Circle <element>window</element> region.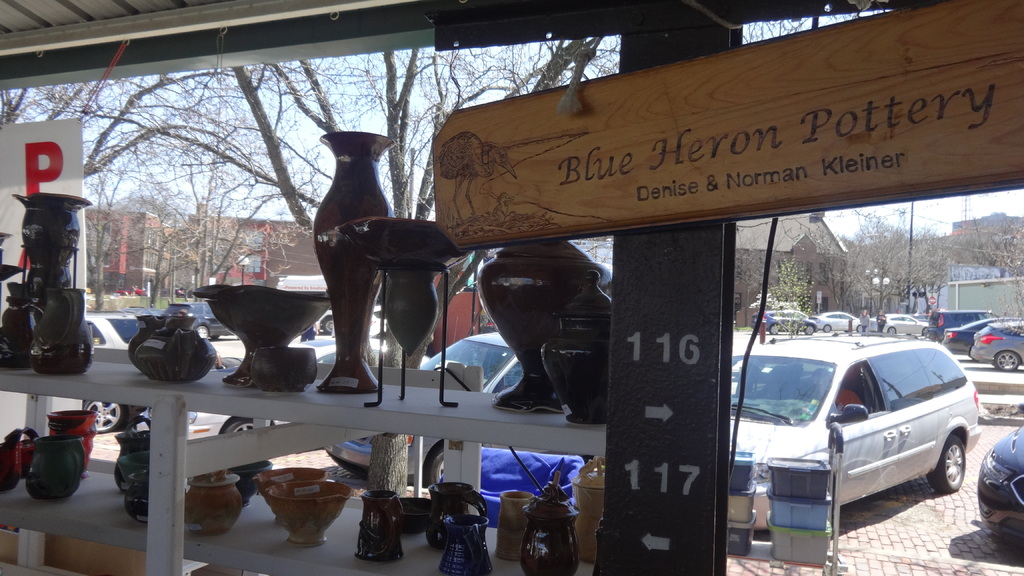
Region: [x1=918, y1=344, x2=963, y2=390].
